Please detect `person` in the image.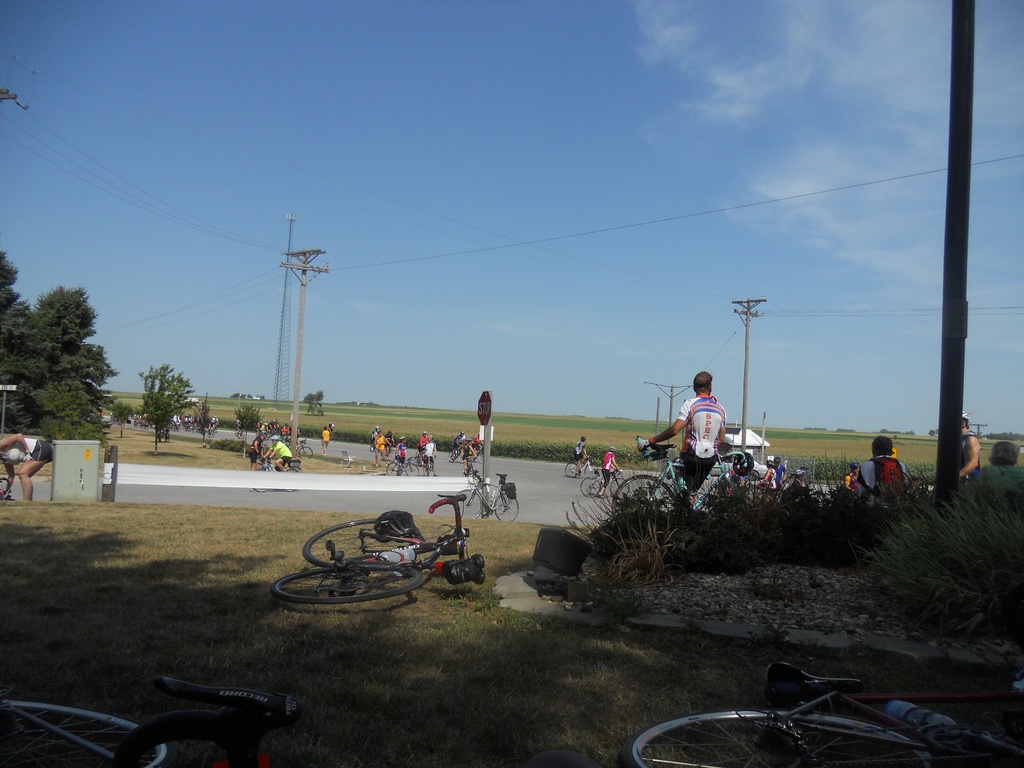
select_region(957, 410, 983, 480).
